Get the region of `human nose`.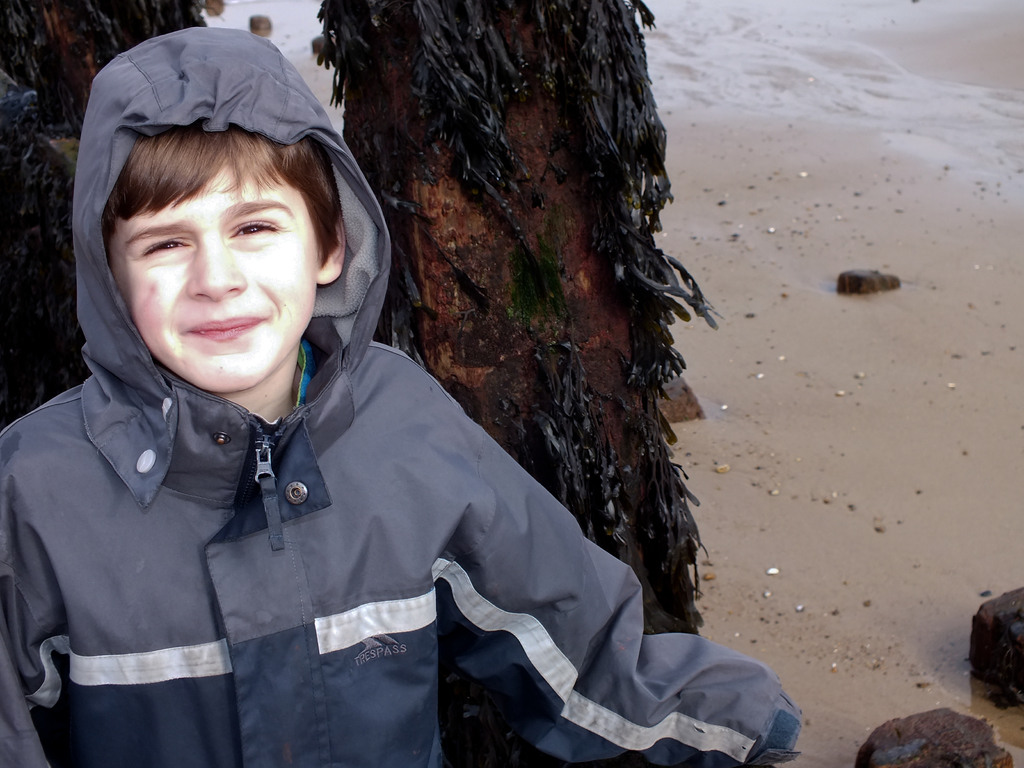
left=188, top=234, right=244, bottom=305.
